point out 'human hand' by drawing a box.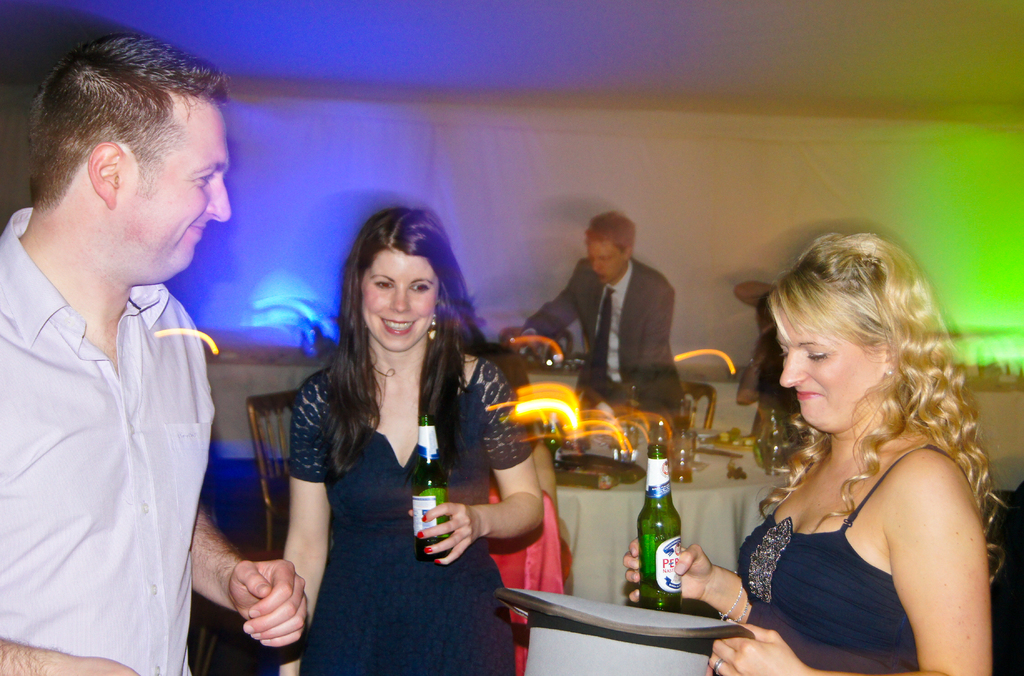
bbox(704, 617, 809, 675).
